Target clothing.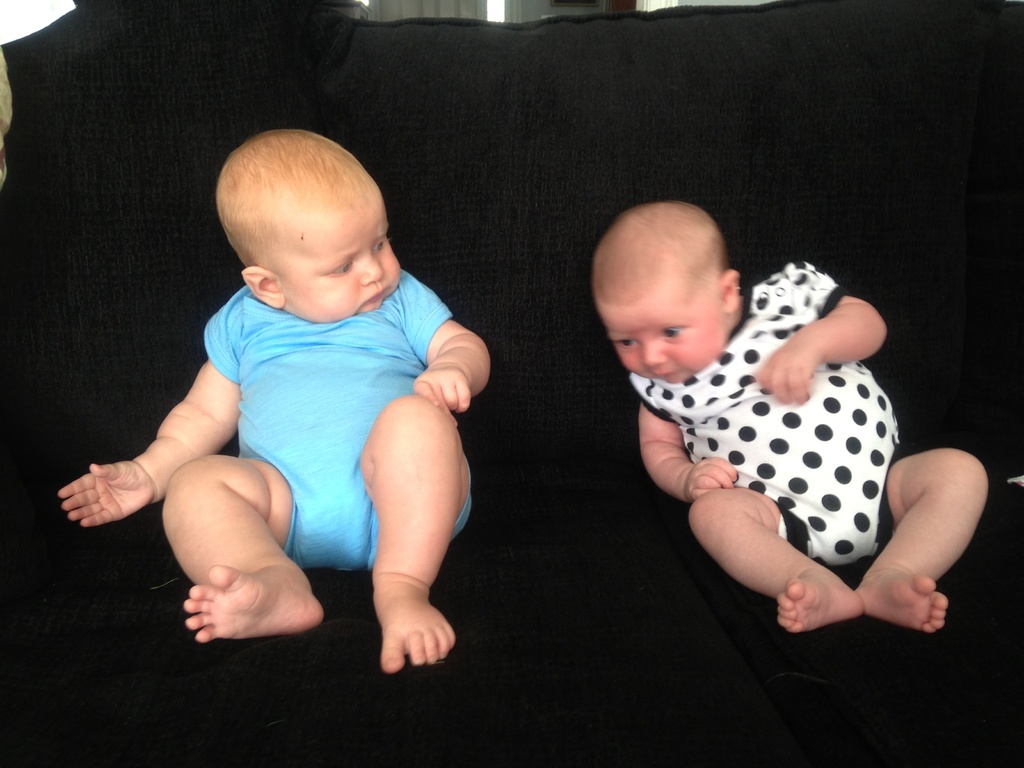
Target region: (204,267,472,574).
